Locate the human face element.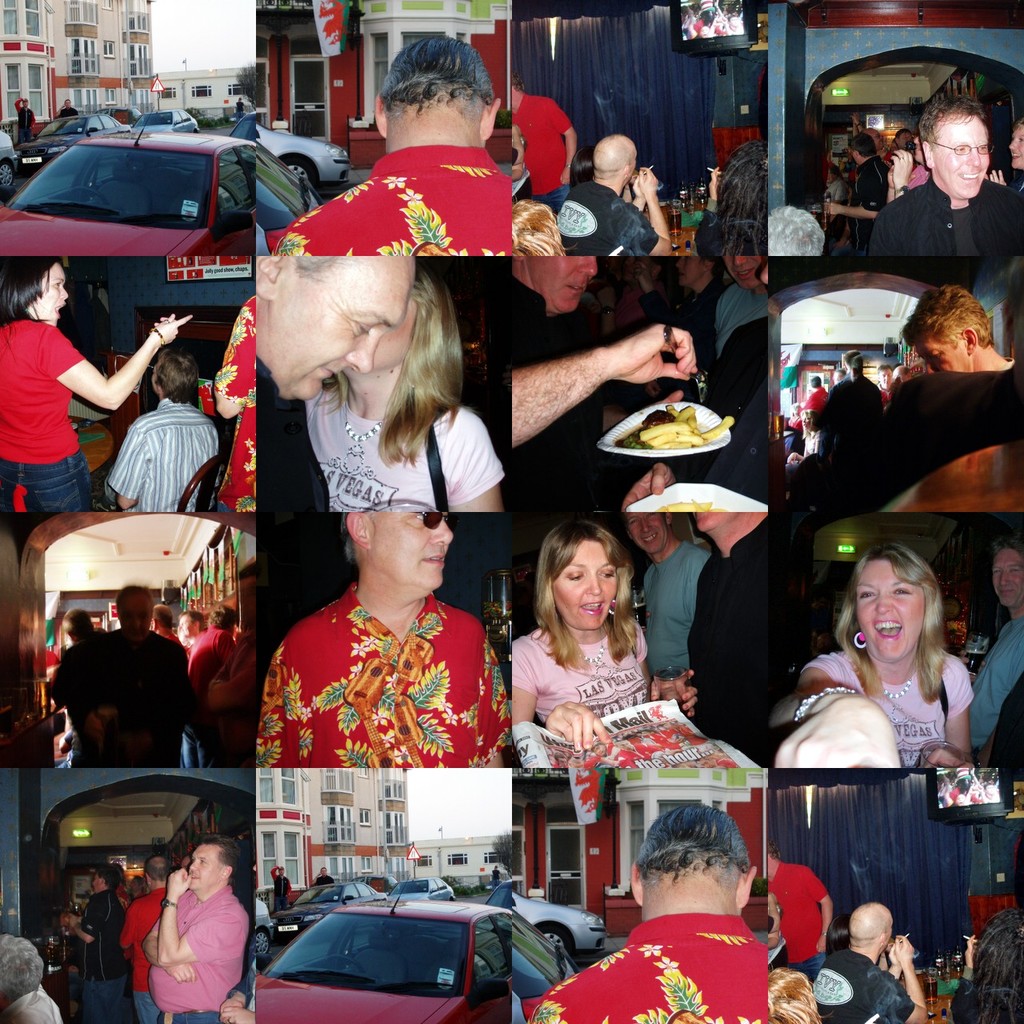
Element bbox: l=27, t=262, r=68, b=326.
